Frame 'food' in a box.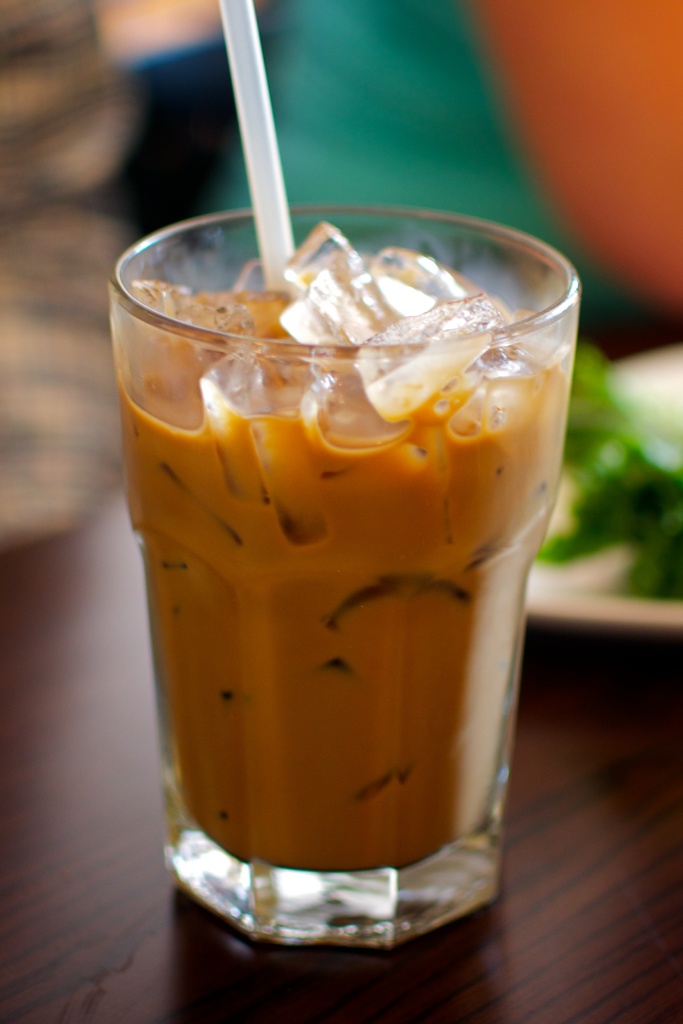
detection(113, 265, 579, 868).
